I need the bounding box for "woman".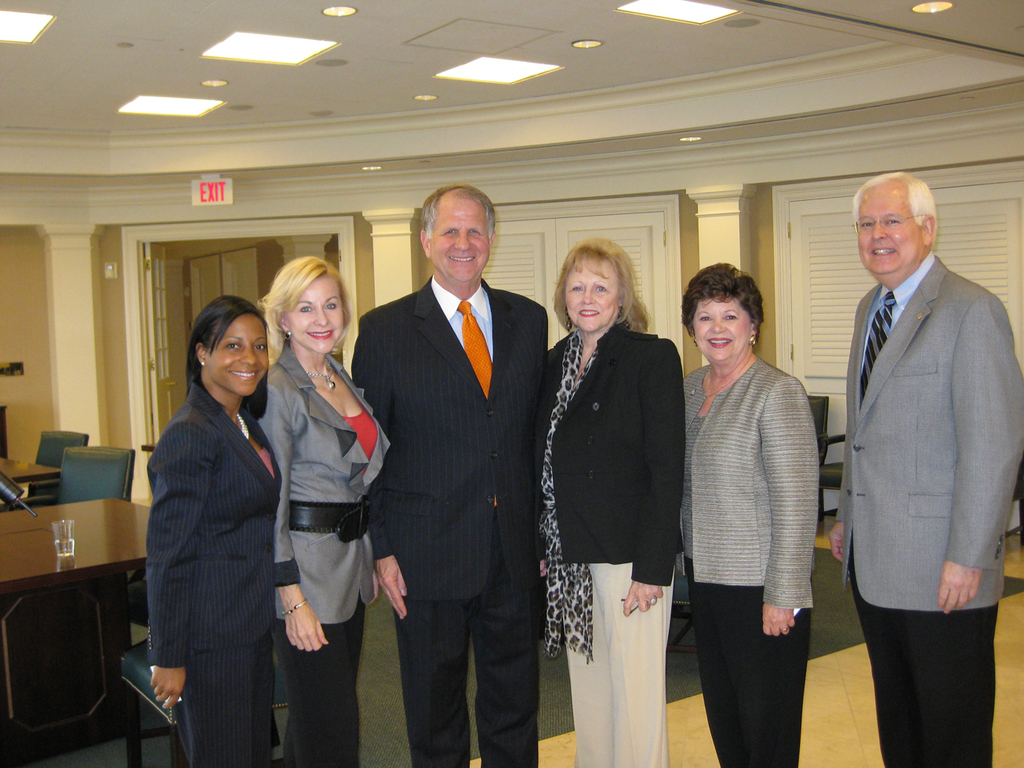
Here it is: left=686, top=256, right=819, bottom=767.
